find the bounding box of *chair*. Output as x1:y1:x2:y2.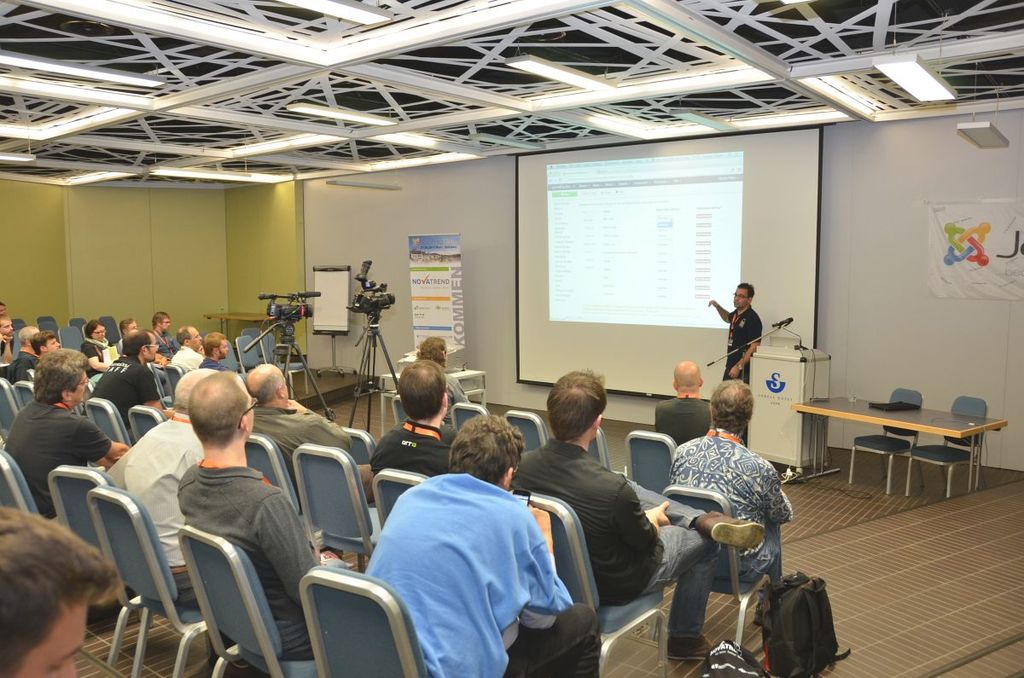
59:325:83:361.
